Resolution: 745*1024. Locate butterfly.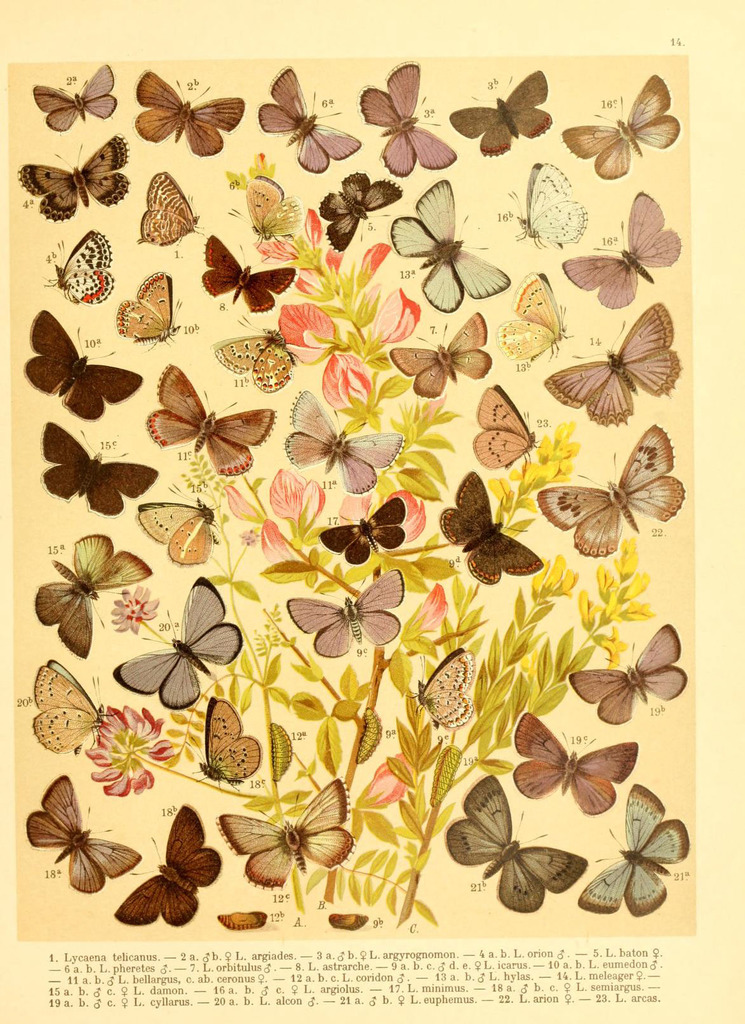
crop(43, 228, 115, 307).
